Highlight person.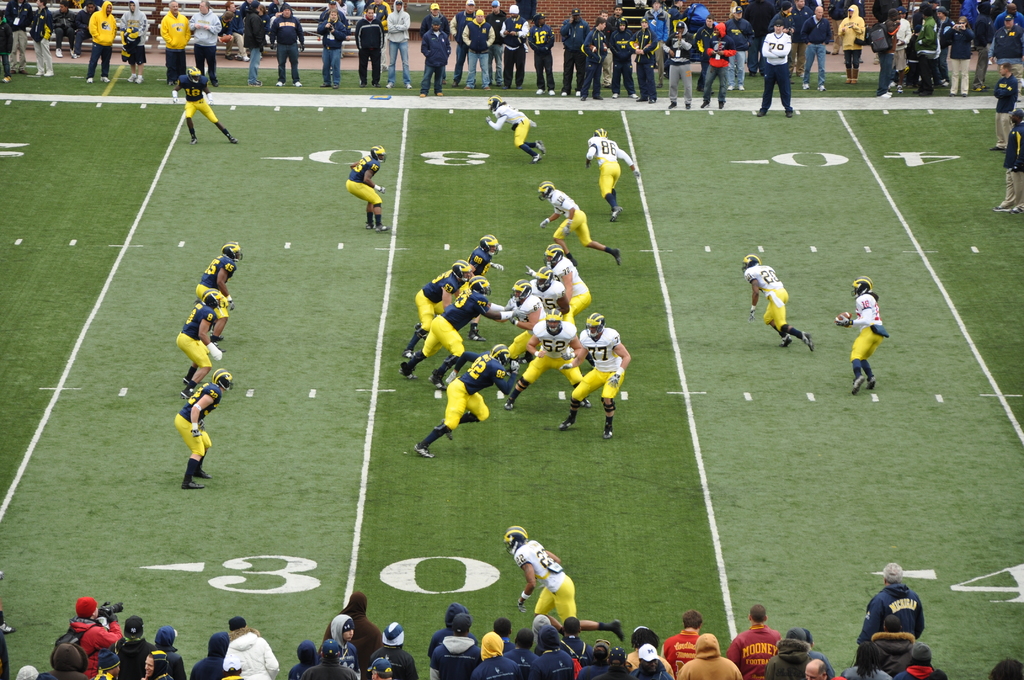
Highlighted region: (836, 1, 867, 80).
